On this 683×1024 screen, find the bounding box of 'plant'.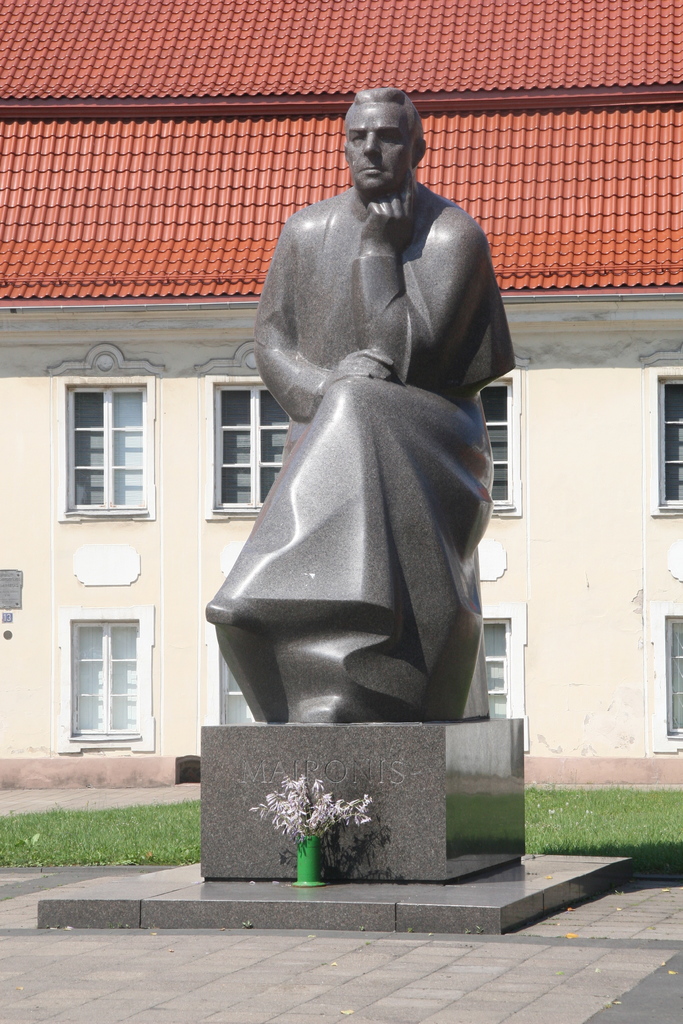
Bounding box: rect(0, 785, 211, 870).
